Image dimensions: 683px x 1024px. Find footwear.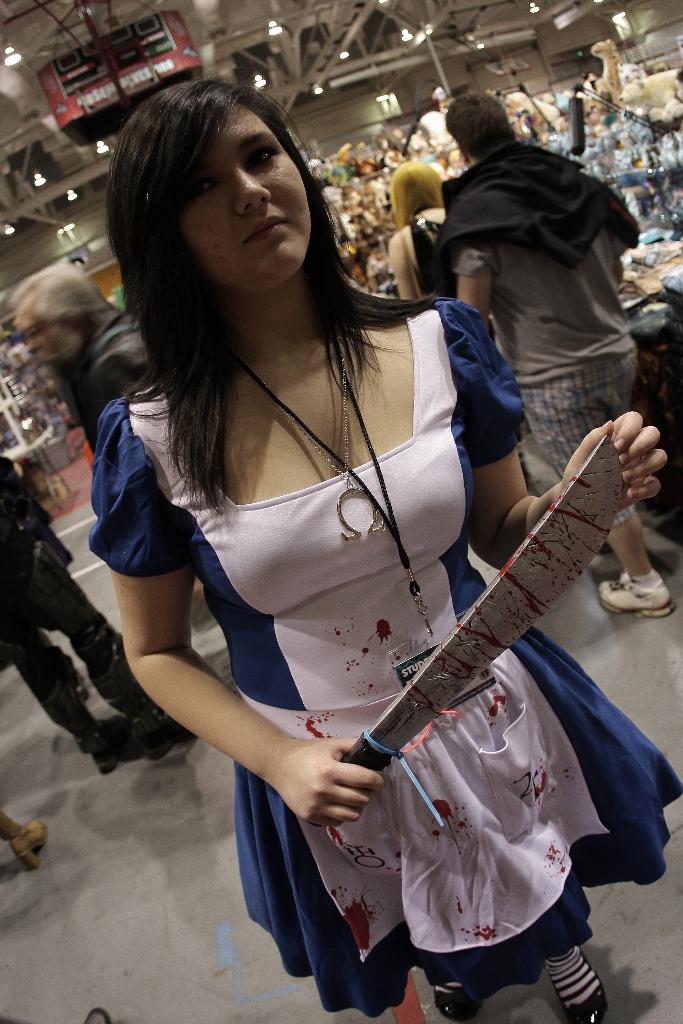
599 561 672 626.
